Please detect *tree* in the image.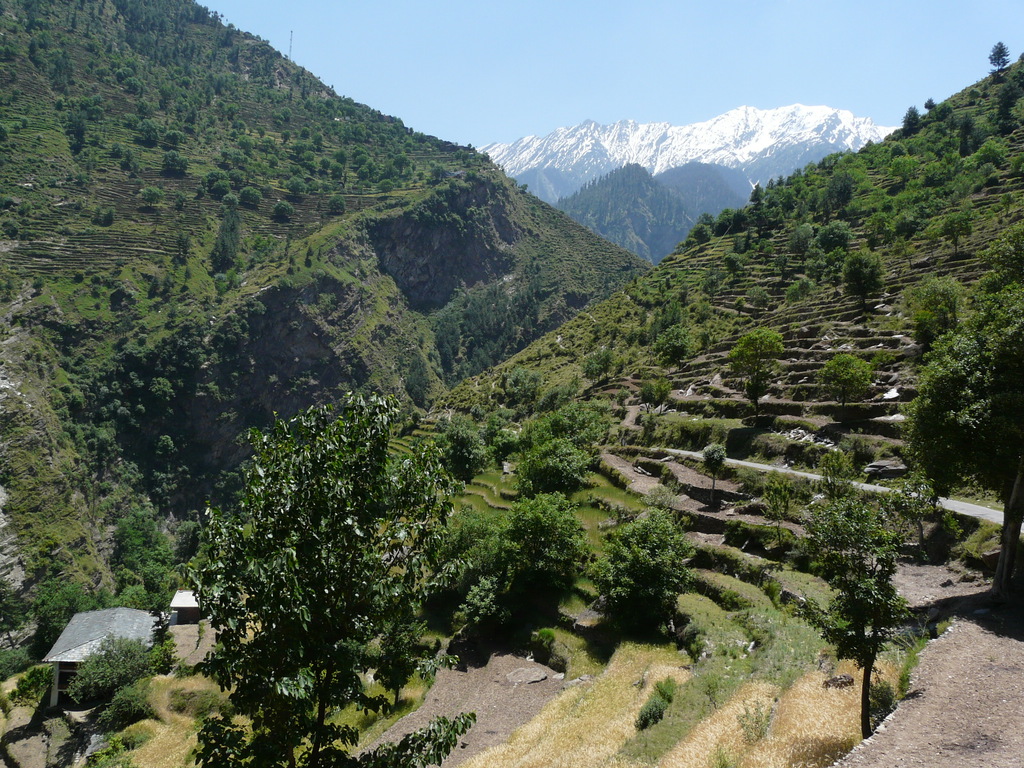
select_region(652, 316, 703, 364).
